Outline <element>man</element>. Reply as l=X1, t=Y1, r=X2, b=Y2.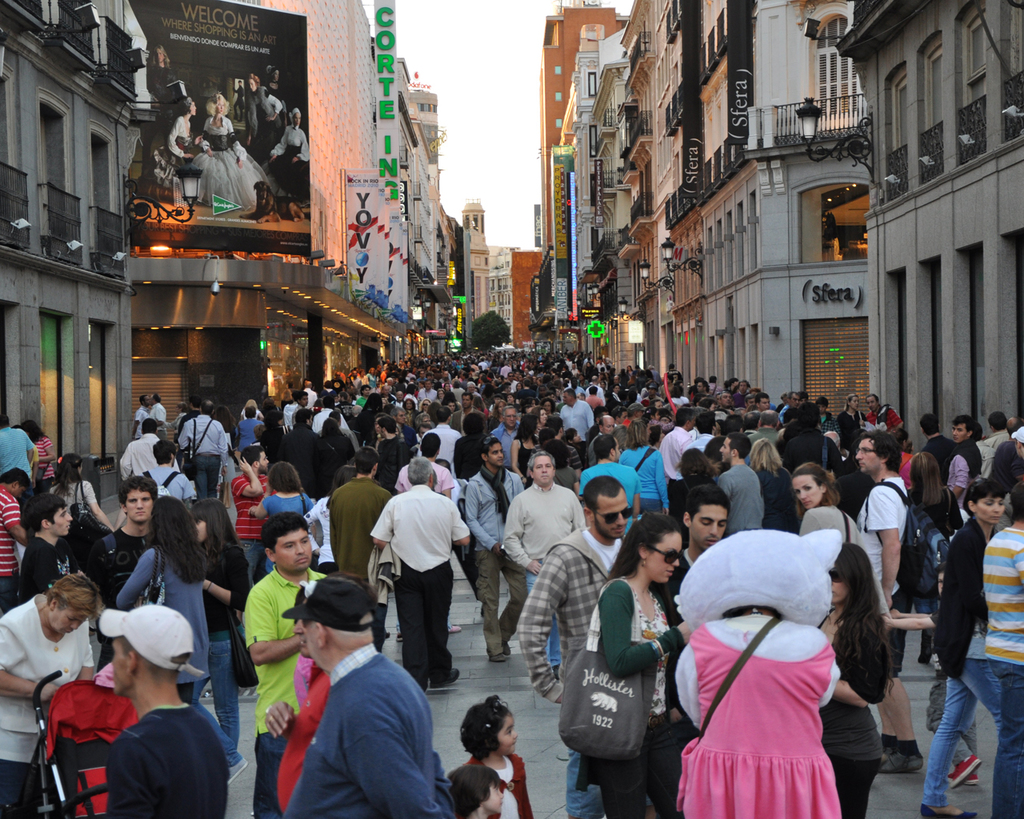
l=853, t=429, r=915, b=769.
